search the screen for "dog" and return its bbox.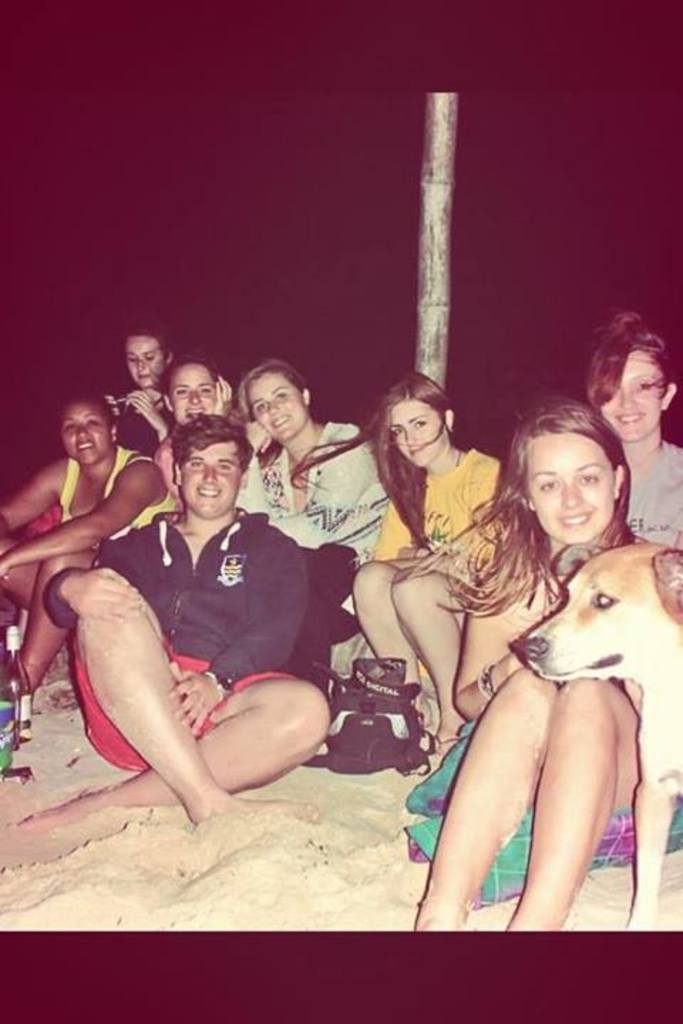
Found: x1=508, y1=543, x2=682, y2=932.
